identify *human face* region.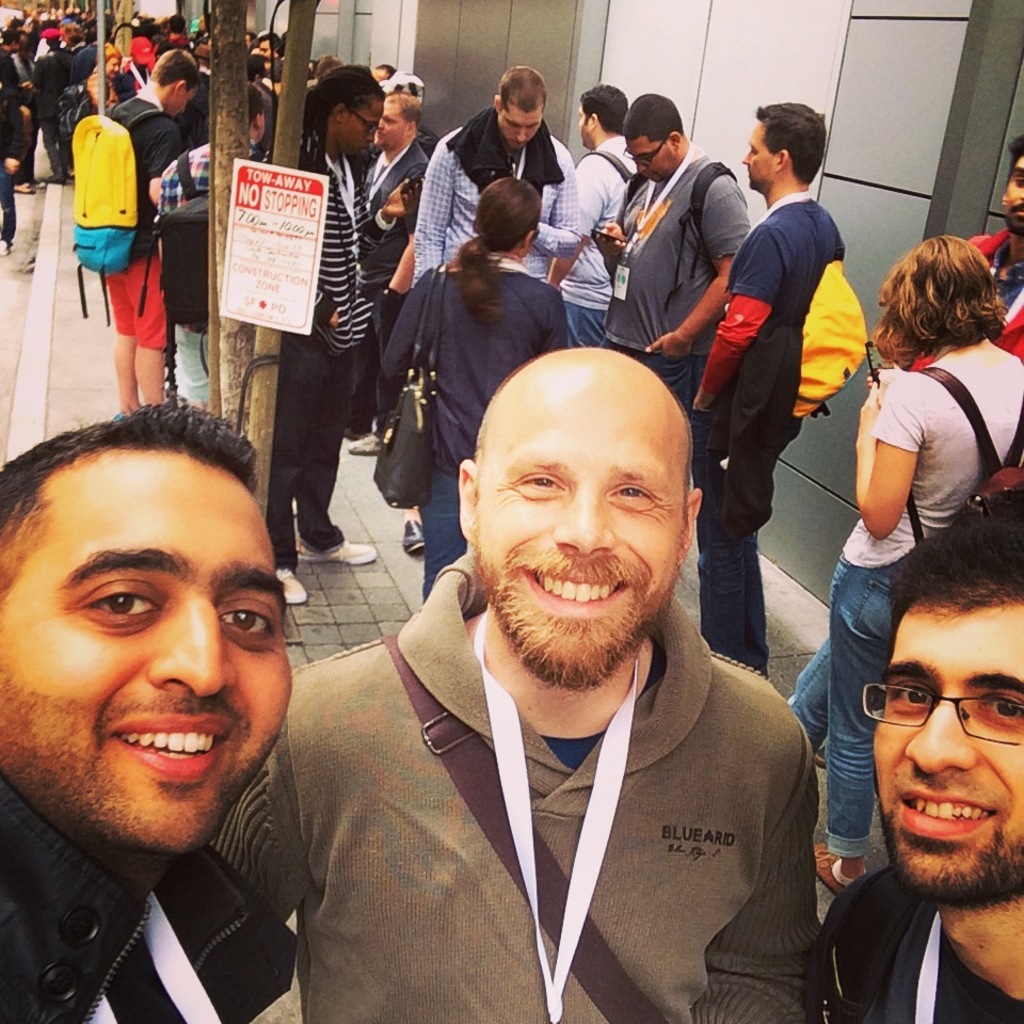
Region: l=874, t=614, r=1023, b=895.
